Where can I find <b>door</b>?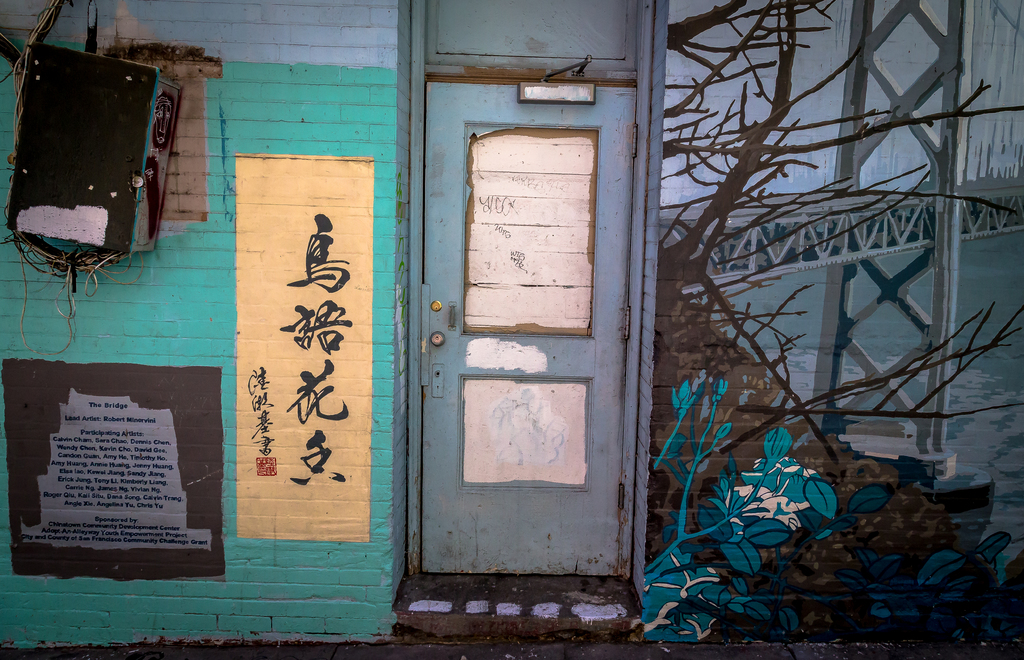
You can find it at left=414, top=49, right=612, bottom=614.
